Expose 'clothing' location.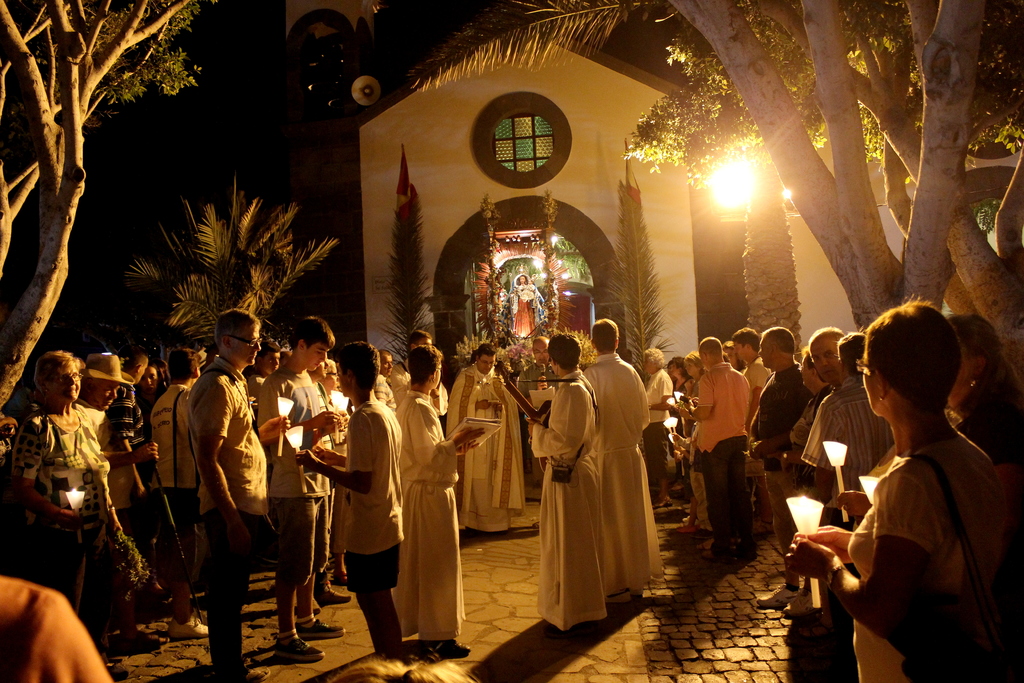
Exposed at pyautogui.locateOnScreen(342, 540, 400, 587).
